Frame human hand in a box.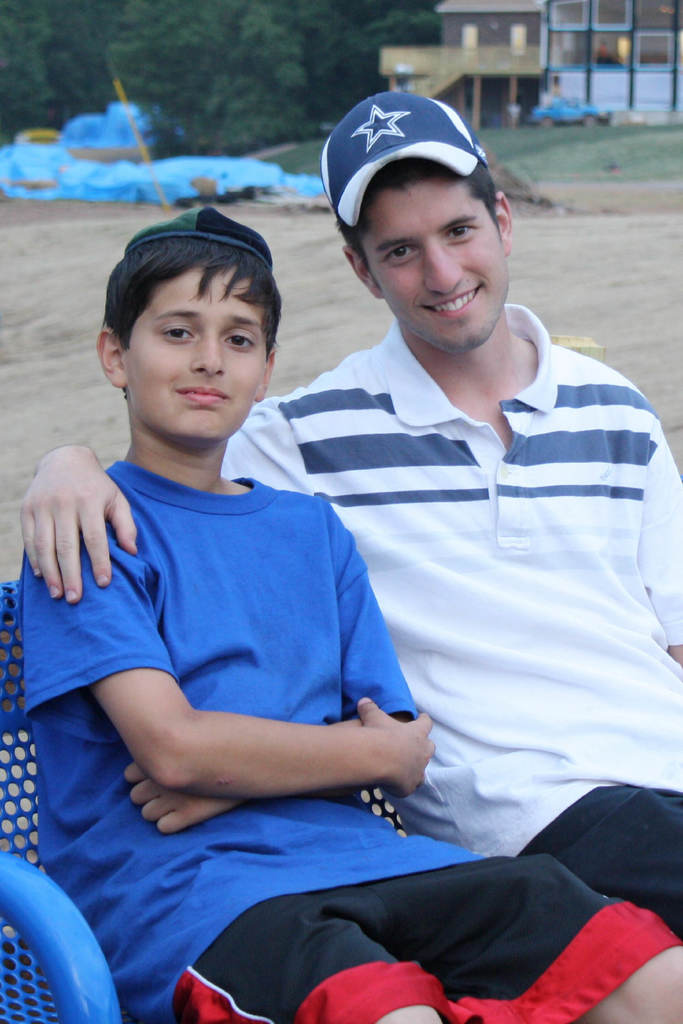
{"left": 354, "top": 691, "right": 437, "bottom": 804}.
